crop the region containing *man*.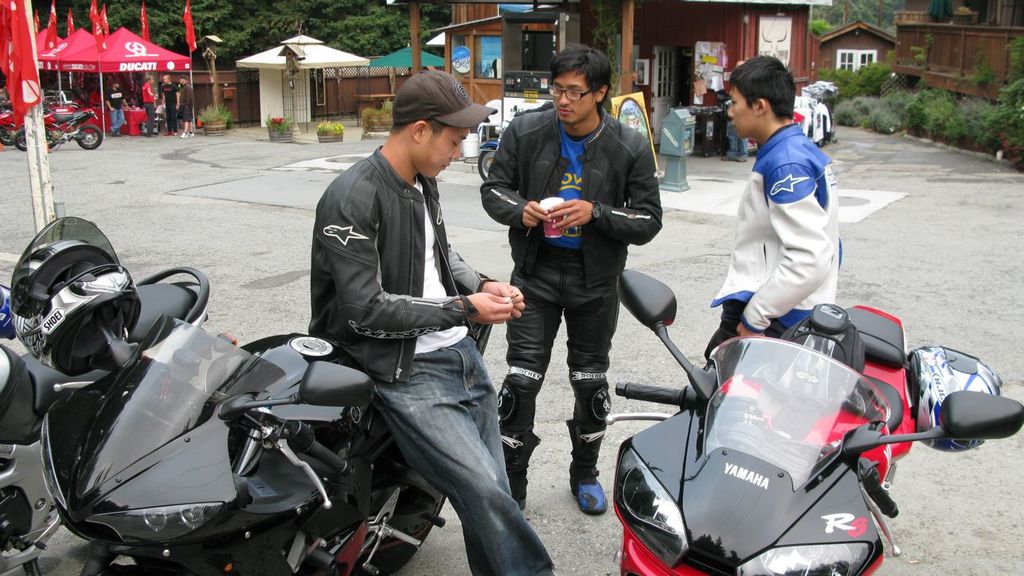
Crop region: x1=271 y1=81 x2=529 y2=553.
